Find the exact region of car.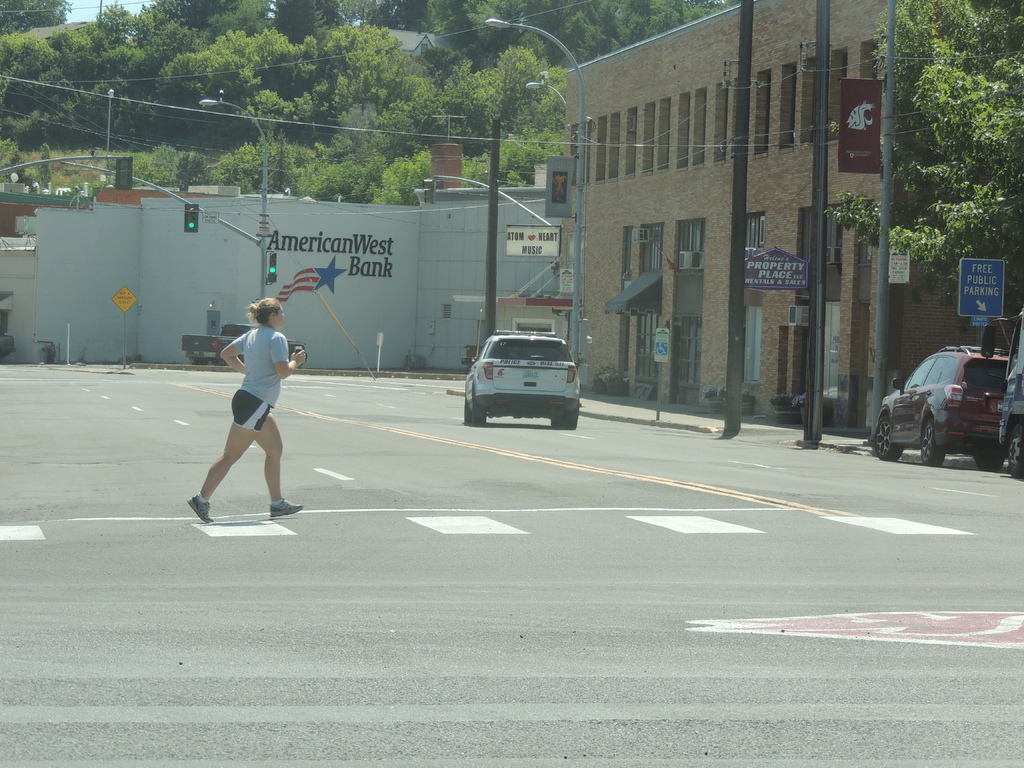
Exact region: (873,334,1021,469).
